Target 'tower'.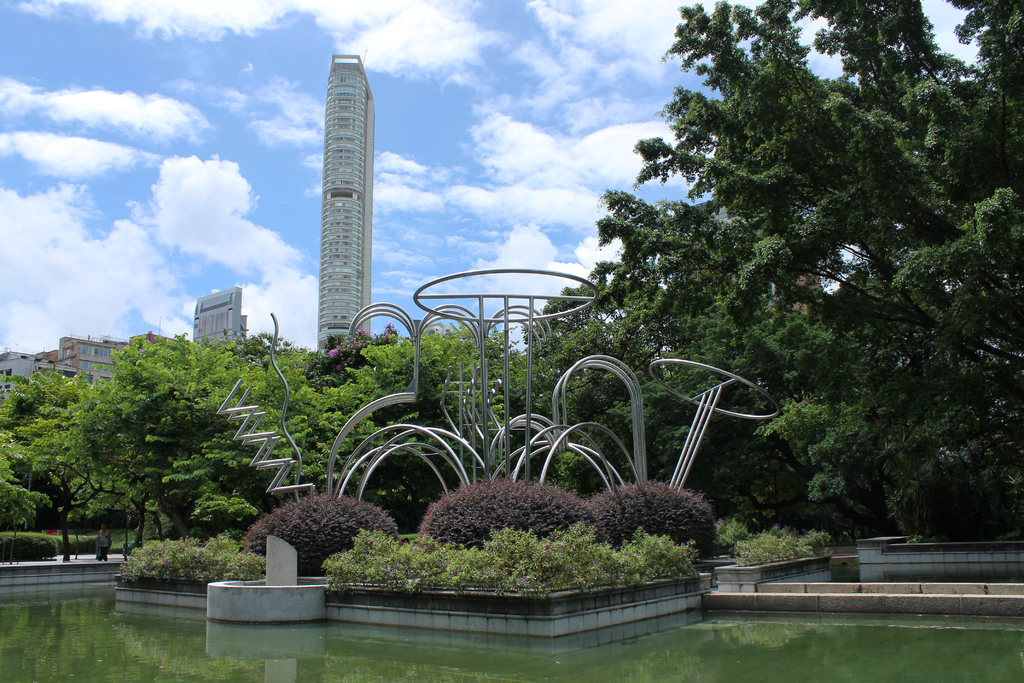
Target region: [317, 52, 376, 350].
